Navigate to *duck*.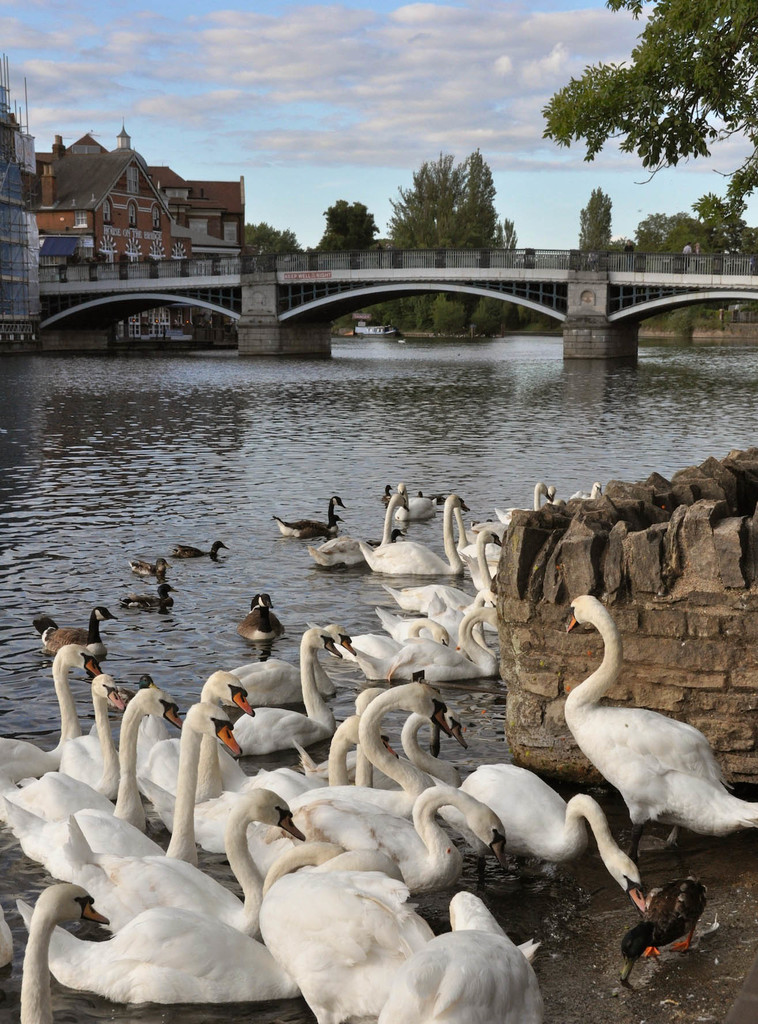
Navigation target: bbox=[132, 554, 170, 578].
